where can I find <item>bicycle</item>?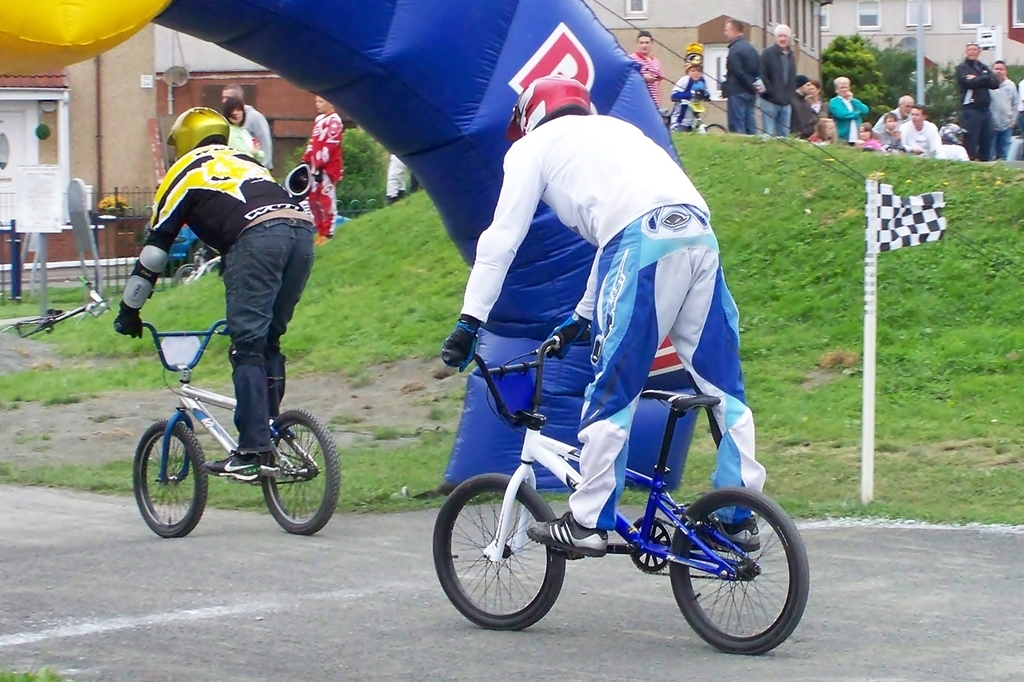
You can find it at box(408, 332, 814, 663).
